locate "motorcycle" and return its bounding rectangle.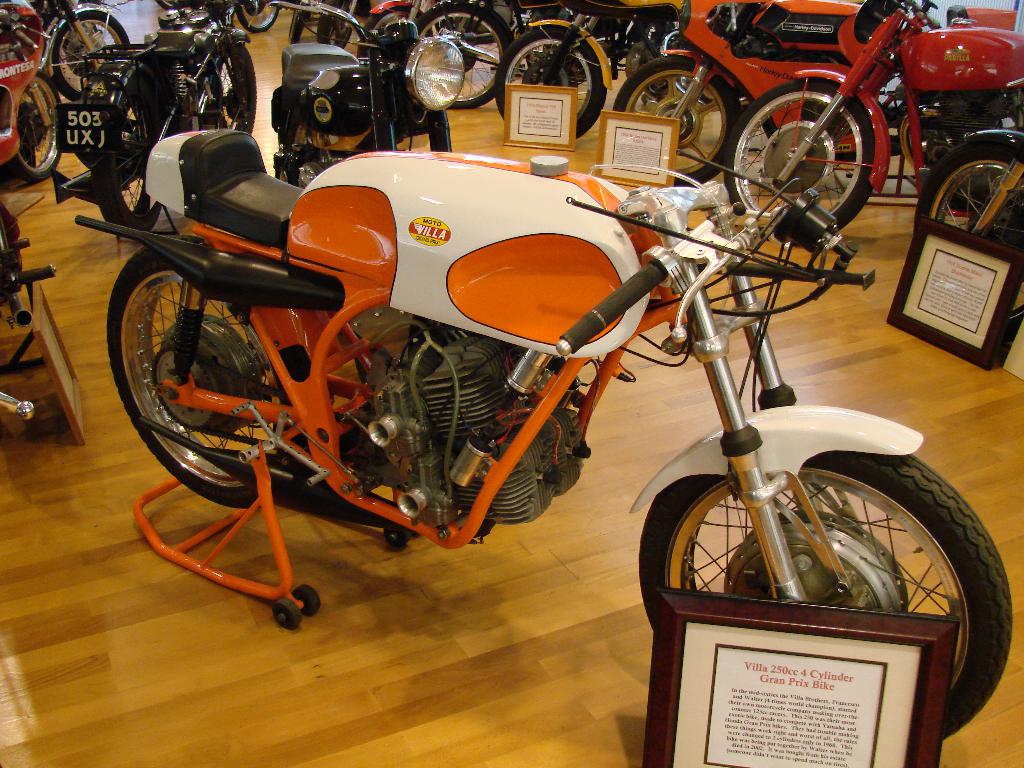
Rect(49, 0, 269, 244).
